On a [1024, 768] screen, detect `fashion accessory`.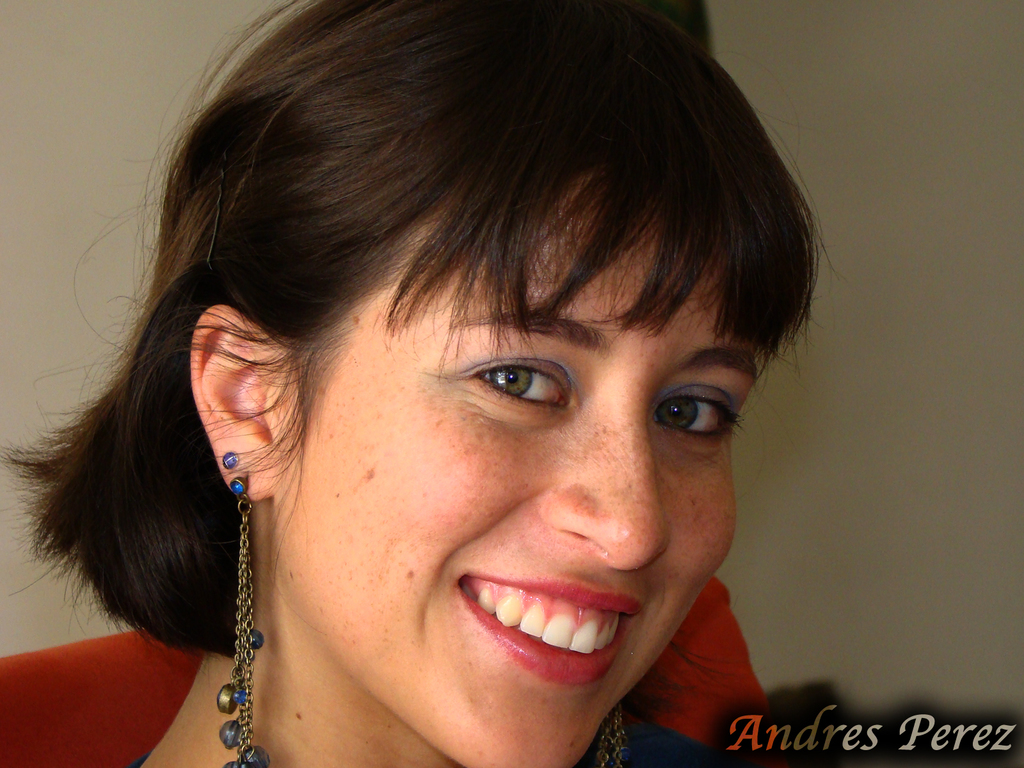
221/450/239/474.
